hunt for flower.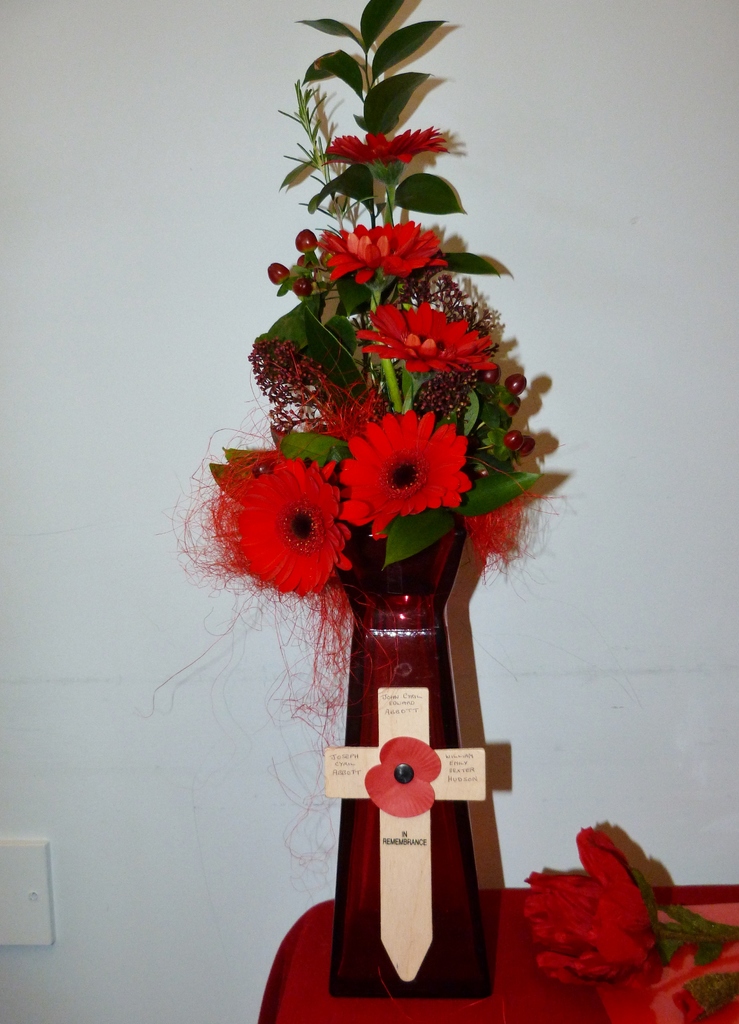
Hunted down at BBox(218, 460, 349, 603).
